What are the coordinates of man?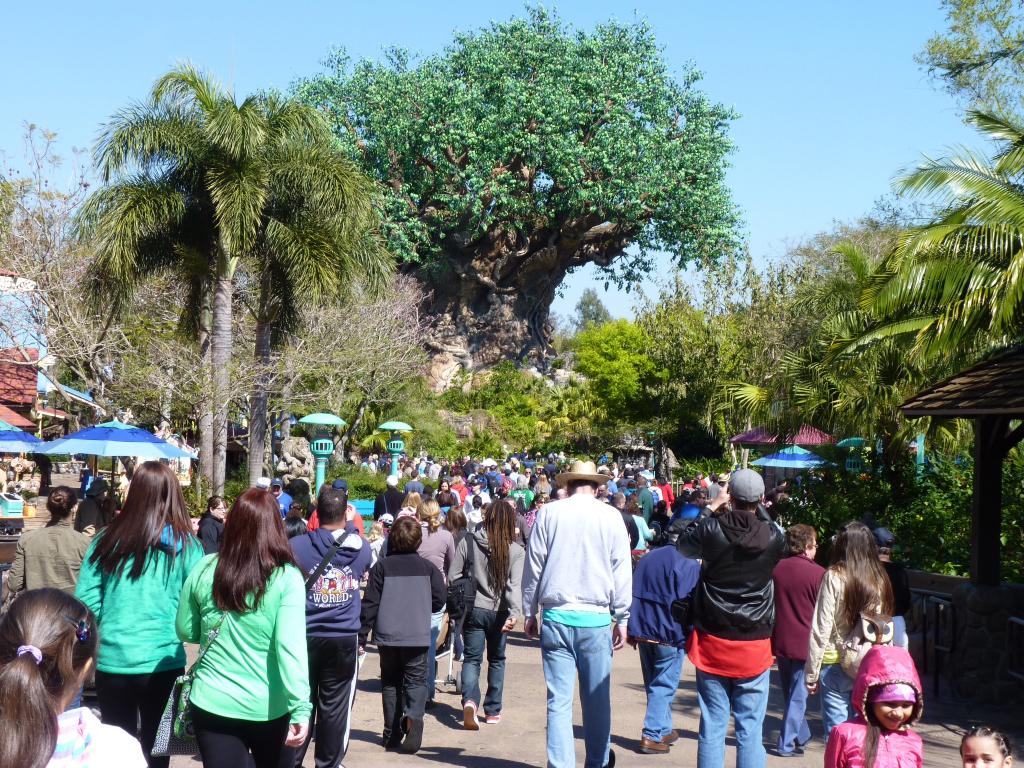
480, 463, 504, 488.
